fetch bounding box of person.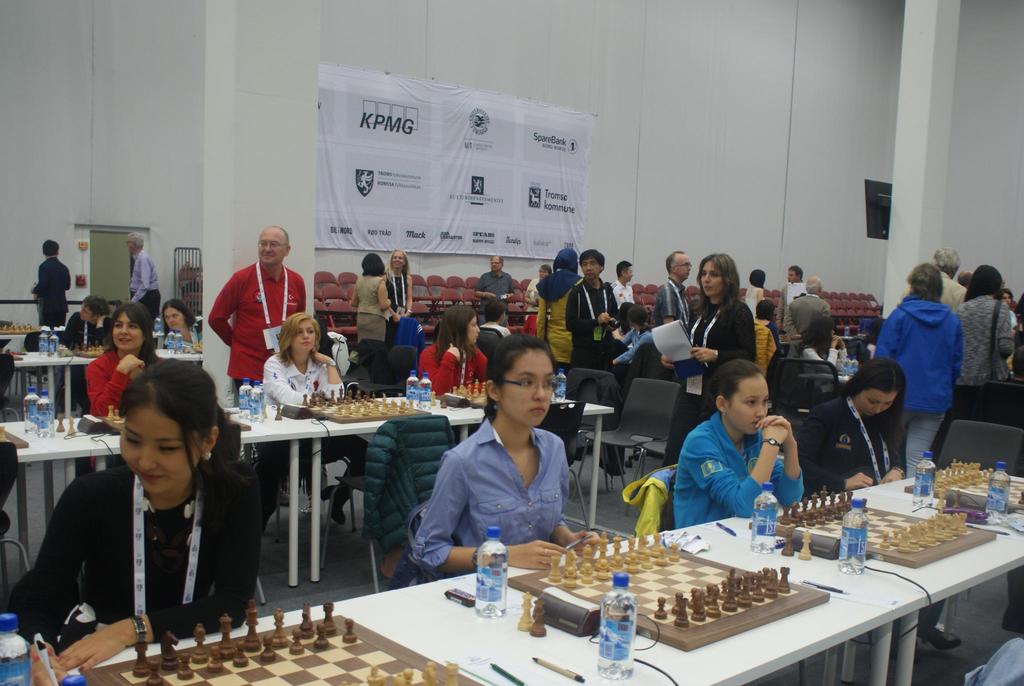
Bbox: box=[950, 258, 1012, 389].
